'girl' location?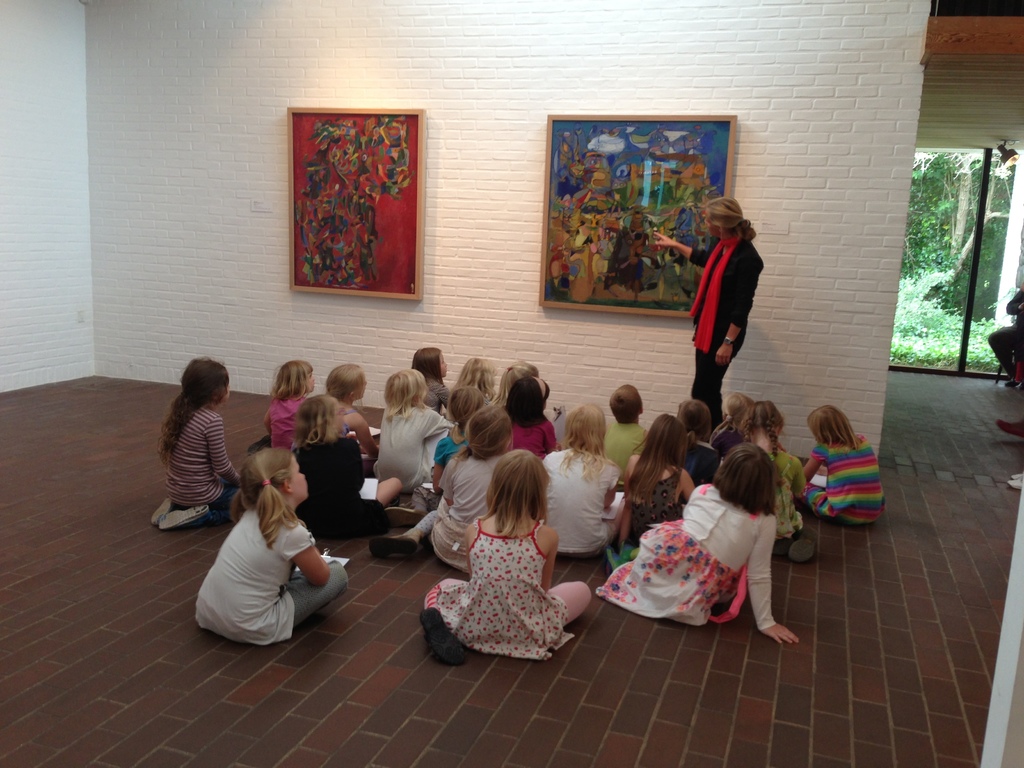
<box>641,201,763,388</box>
